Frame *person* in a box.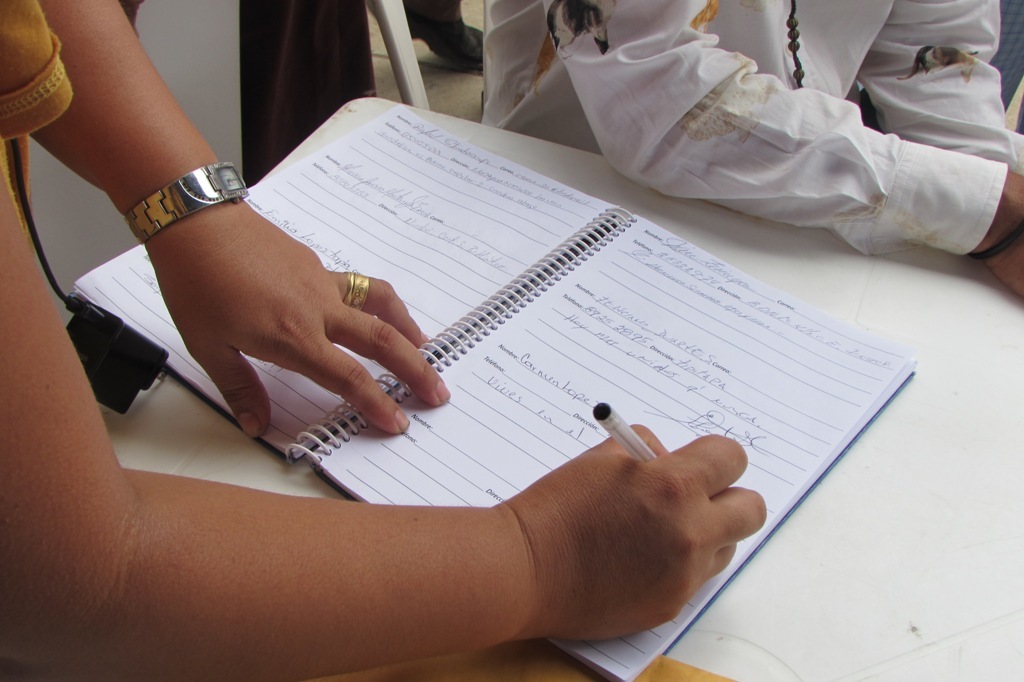
(left=523, top=0, right=1023, bottom=282).
